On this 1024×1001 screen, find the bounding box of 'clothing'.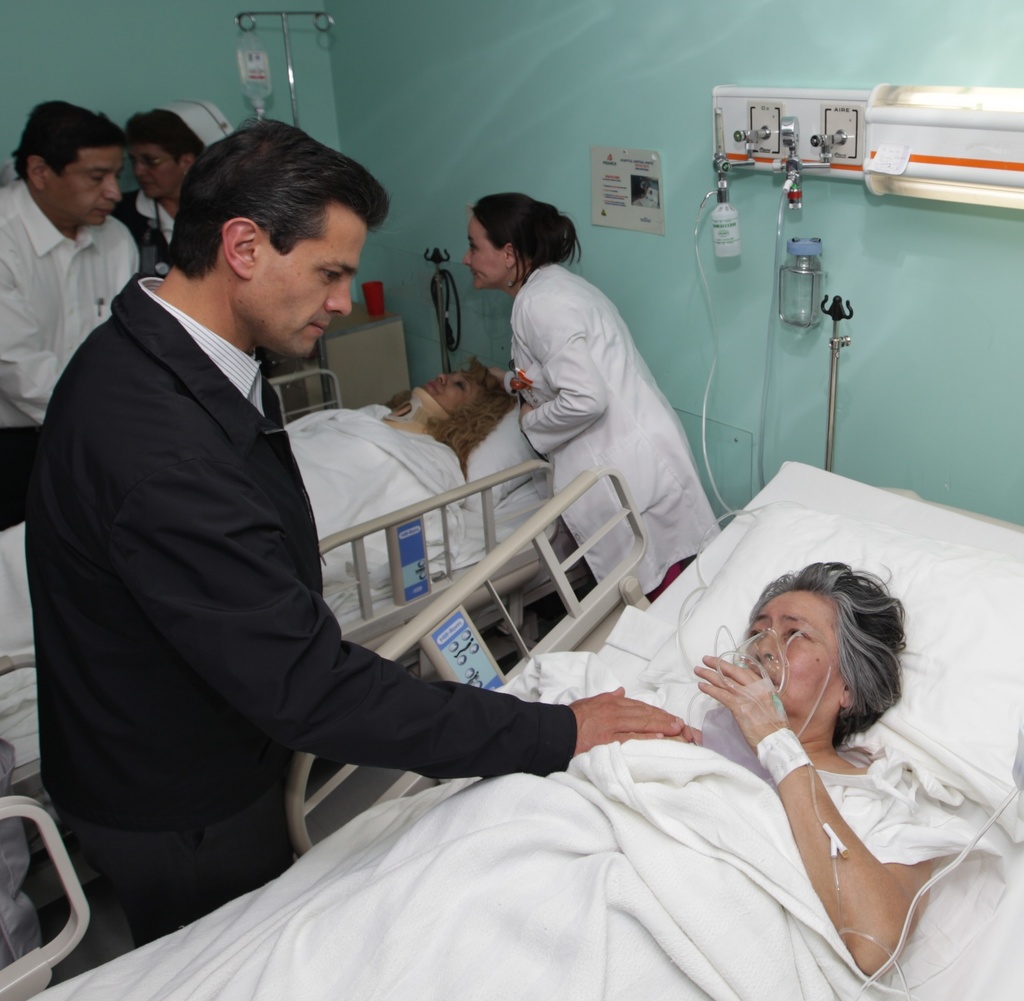
Bounding box: (left=0, top=163, right=144, bottom=541).
